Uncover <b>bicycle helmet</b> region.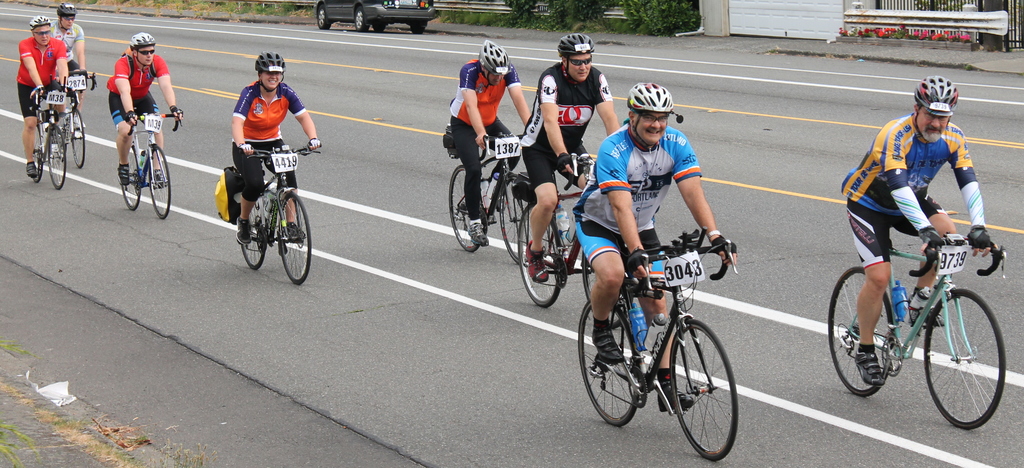
Uncovered: <box>631,80,678,113</box>.
